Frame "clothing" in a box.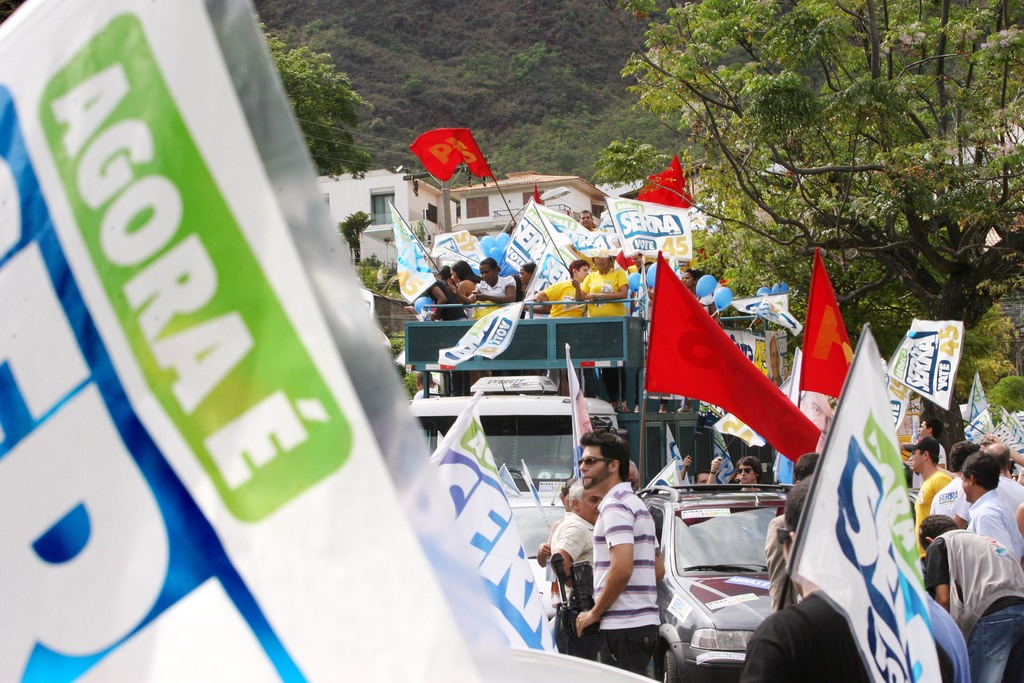
(480,275,515,311).
